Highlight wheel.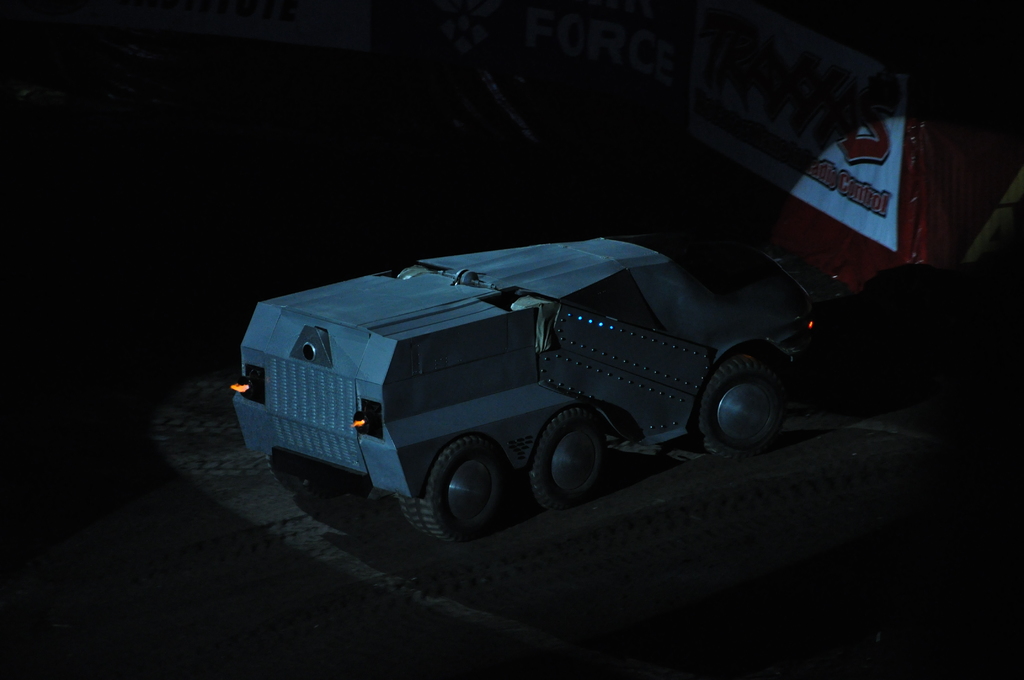
Highlighted region: <box>399,498,433,540</box>.
